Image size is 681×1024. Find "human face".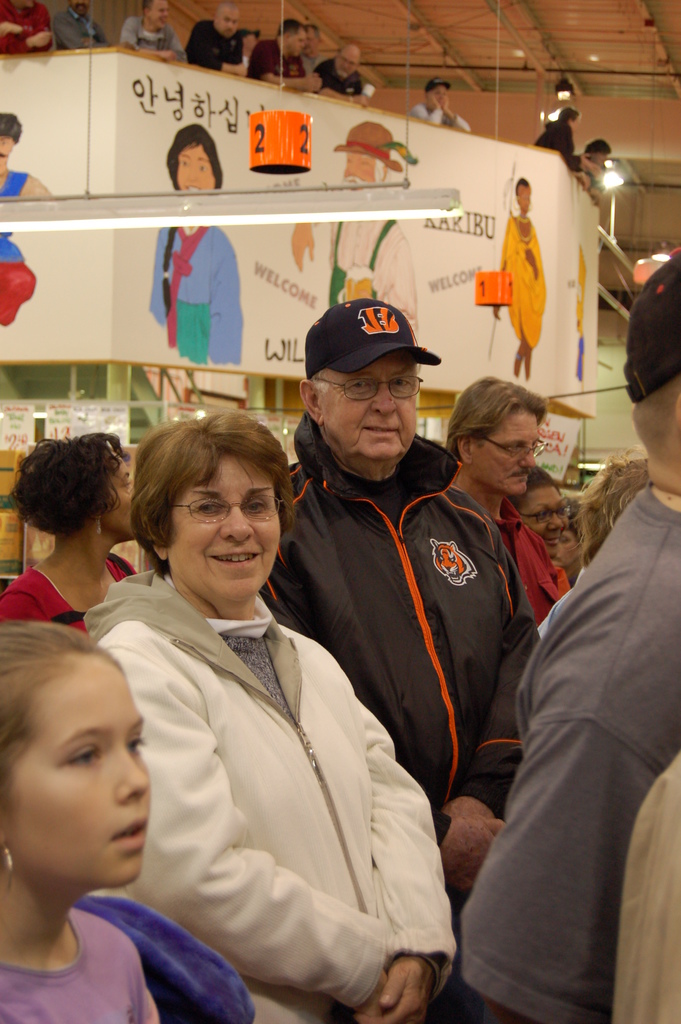
<box>467,405,529,493</box>.
